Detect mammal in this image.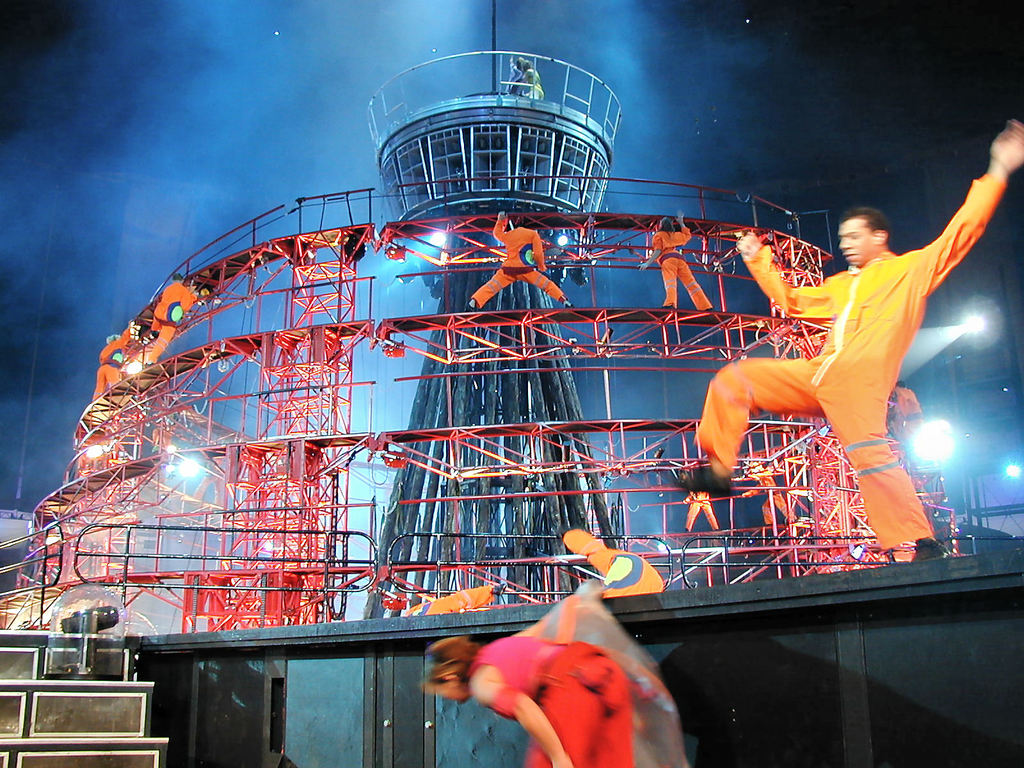
Detection: 681:485:719:531.
